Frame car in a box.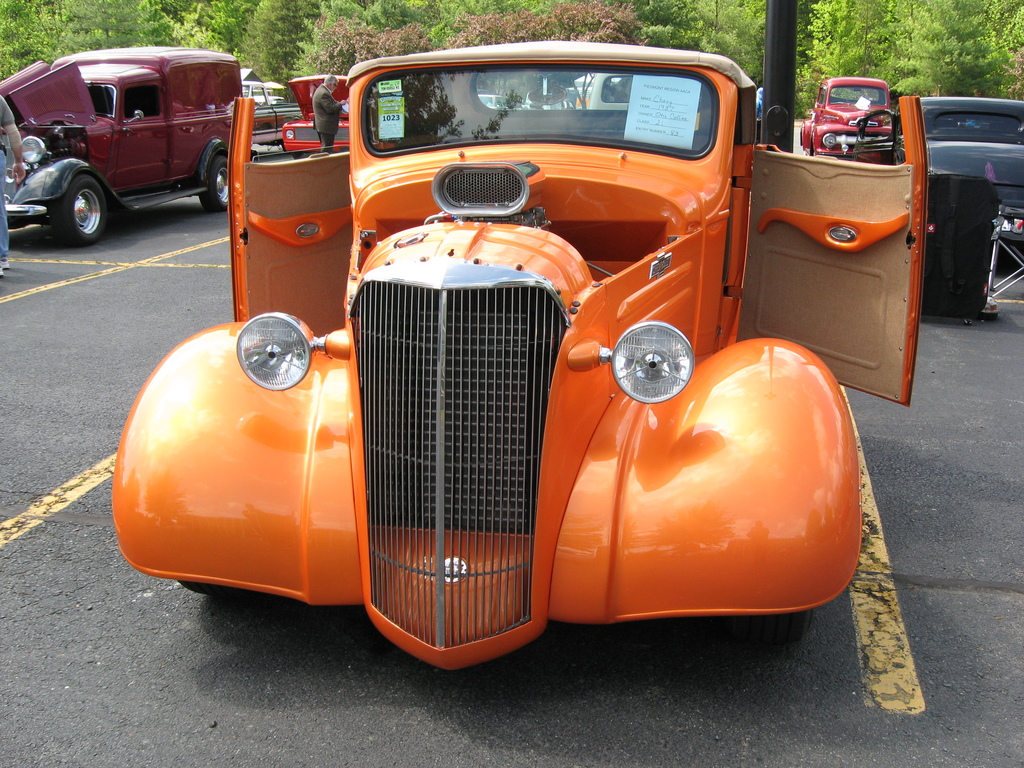
{"left": 925, "top": 93, "right": 1023, "bottom": 252}.
